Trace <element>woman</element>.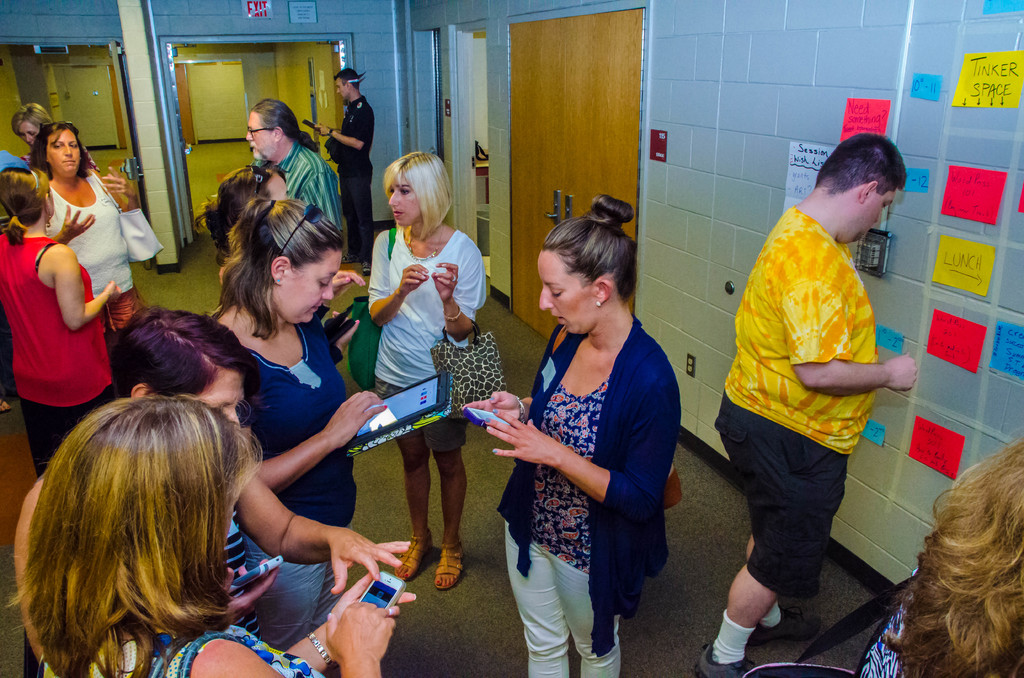
Traced to 13/97/67/155.
